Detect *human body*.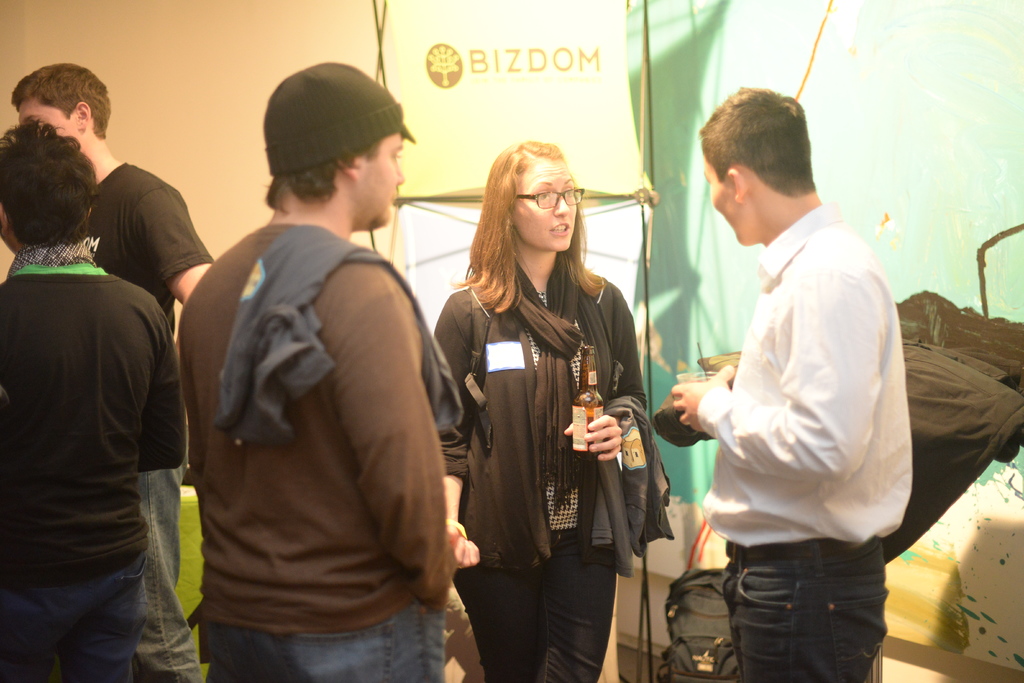
Detected at 0/249/194/682.
